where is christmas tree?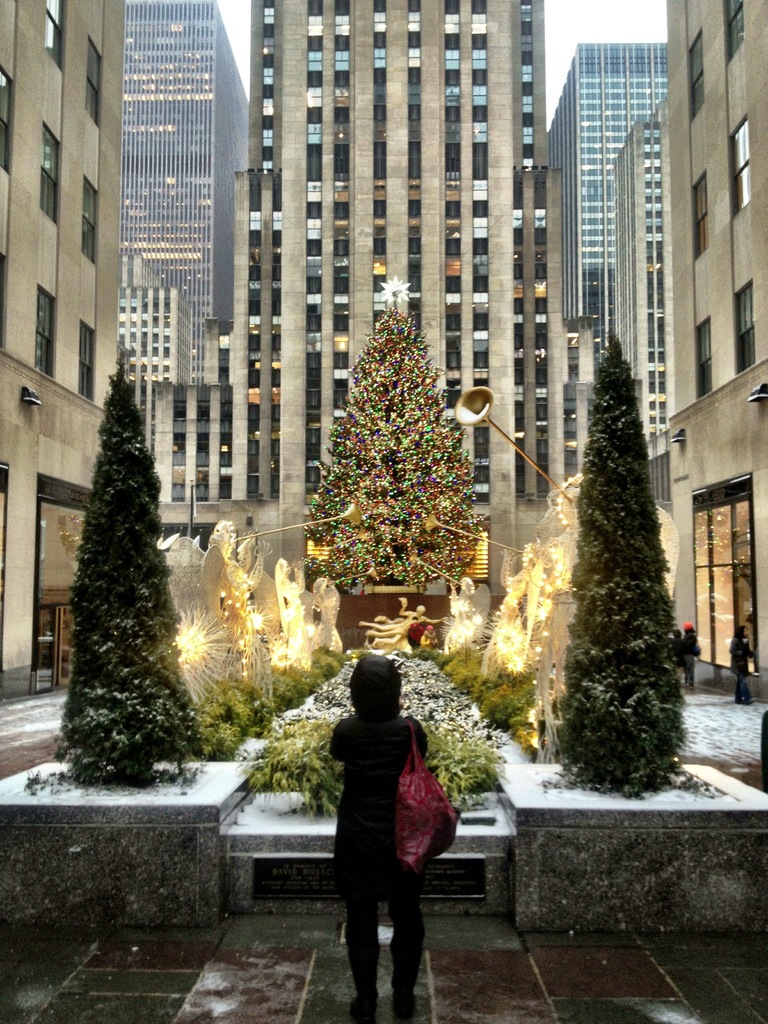
bbox=[559, 321, 694, 804].
